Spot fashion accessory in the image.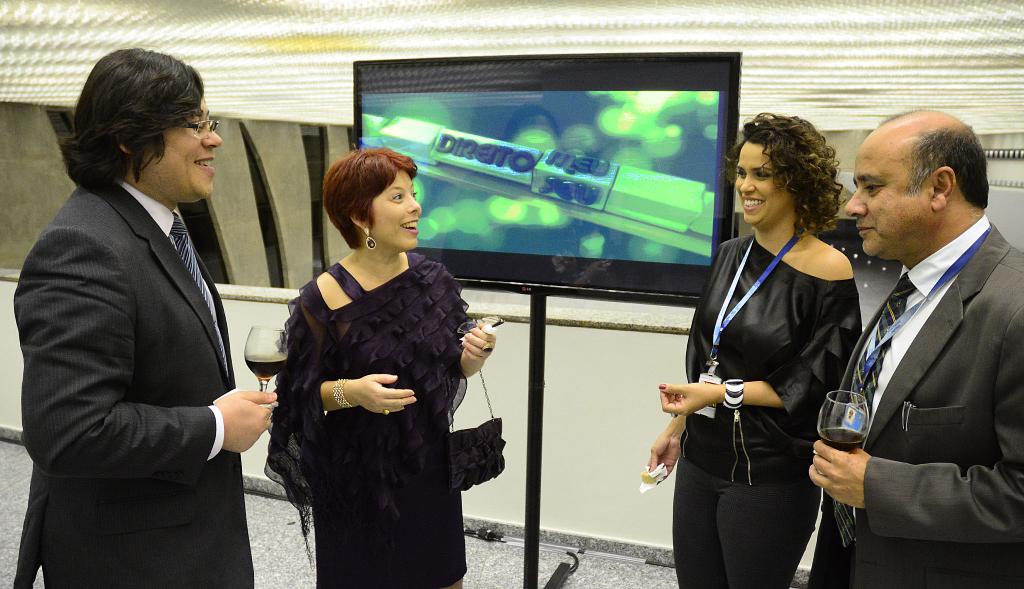
fashion accessory found at left=479, top=341, right=494, bottom=355.
